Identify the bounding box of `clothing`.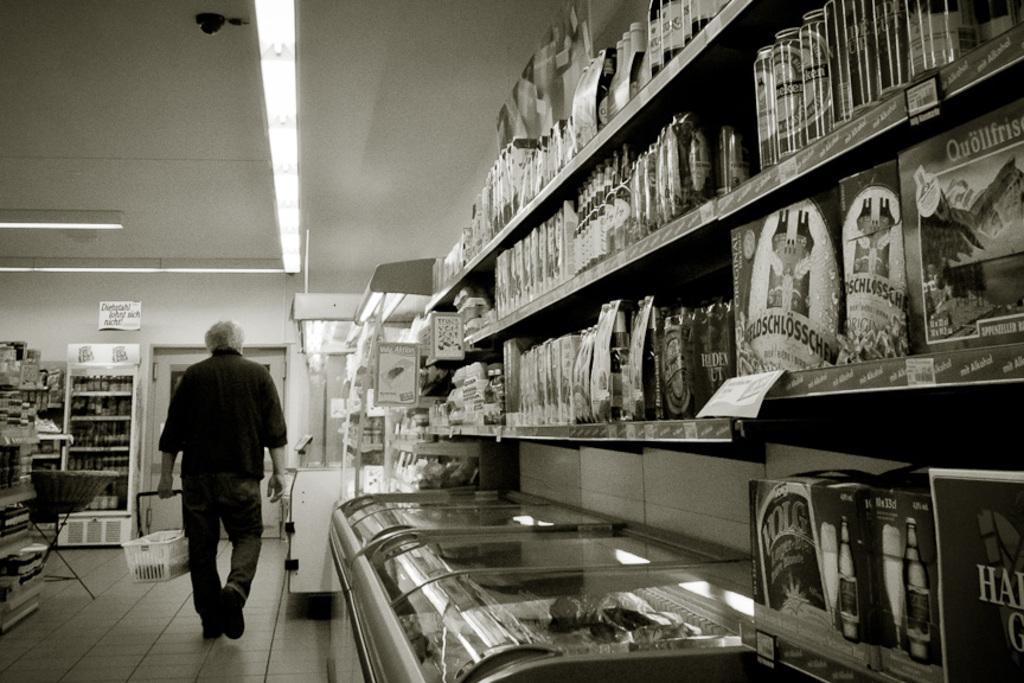
(155,347,289,623).
